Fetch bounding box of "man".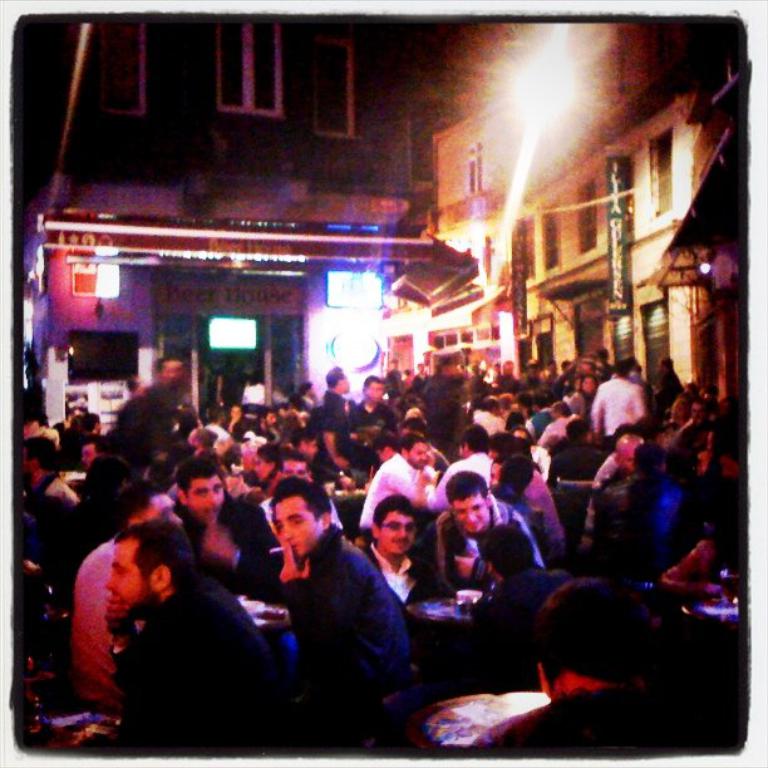
Bbox: BBox(255, 487, 428, 732).
